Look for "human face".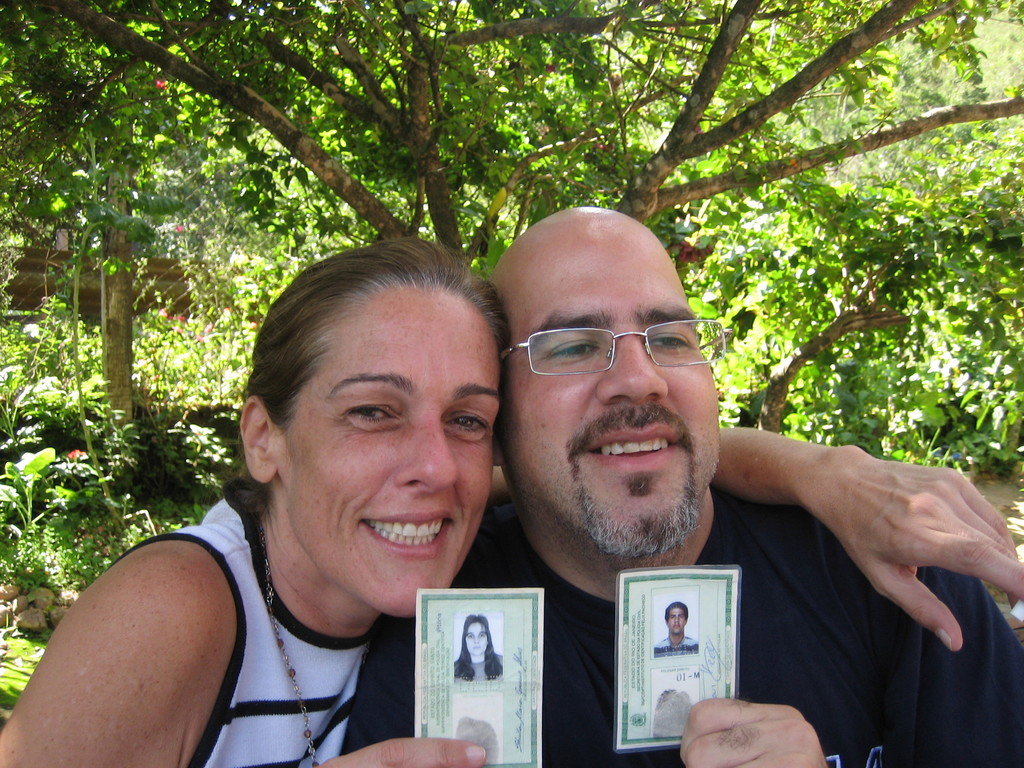
Found: (281, 278, 493, 621).
